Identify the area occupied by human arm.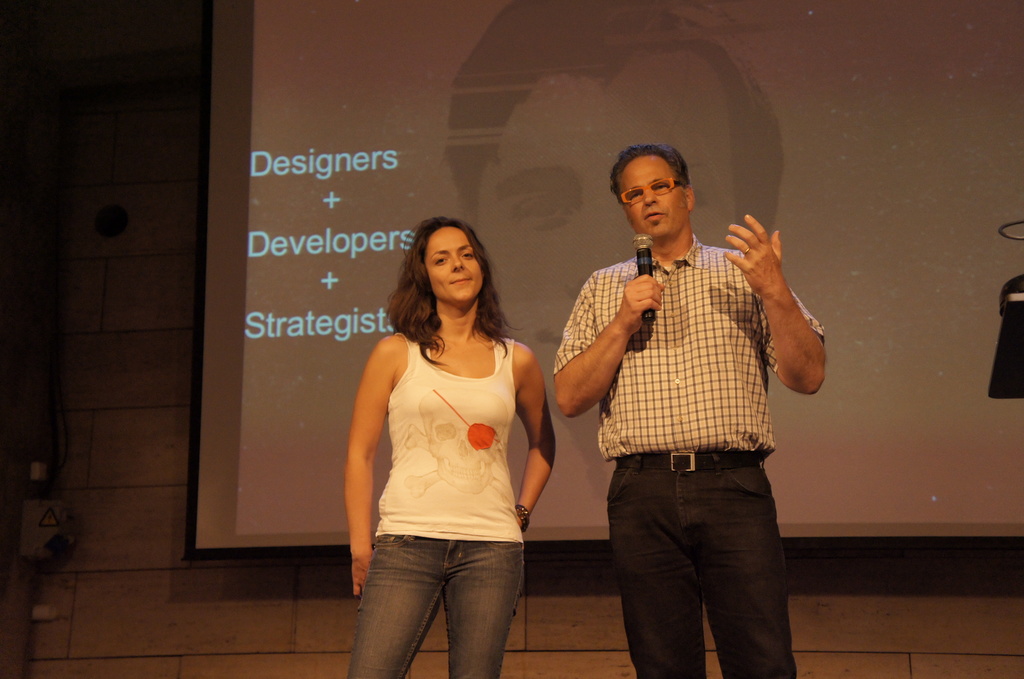
Area: 716 208 829 401.
